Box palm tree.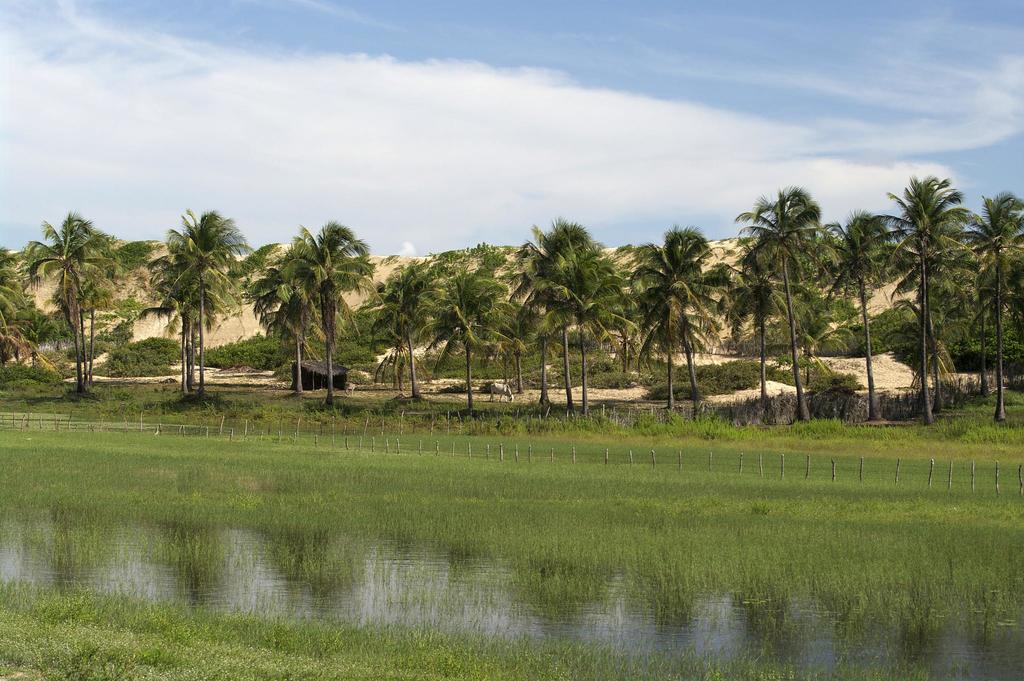
513, 229, 618, 423.
